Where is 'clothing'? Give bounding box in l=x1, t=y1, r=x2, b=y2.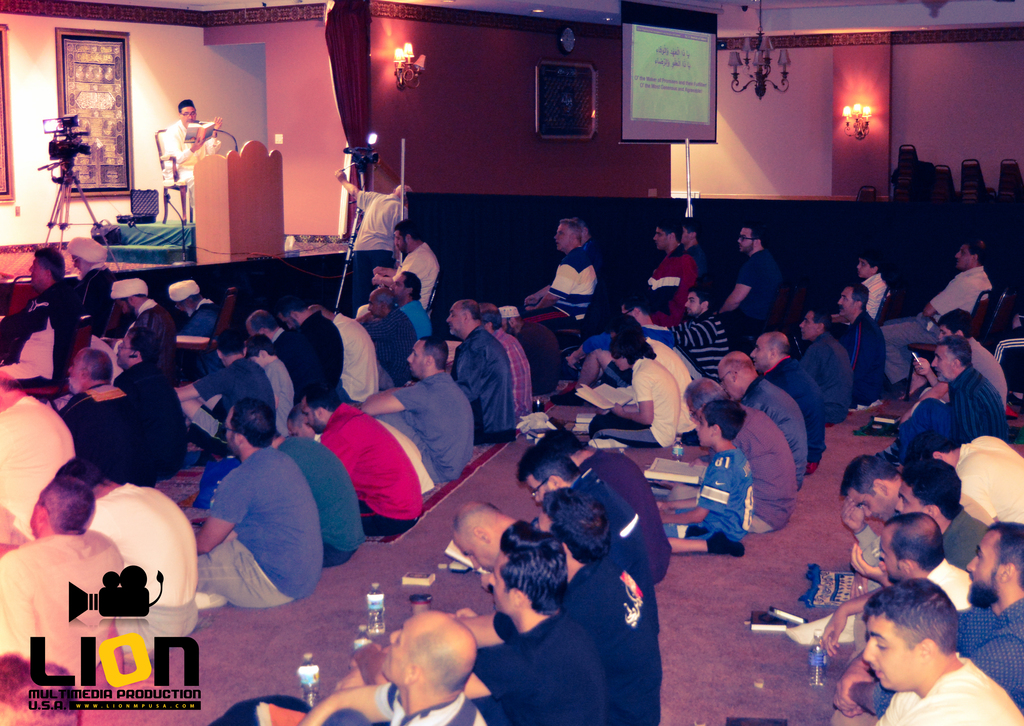
l=747, t=376, r=810, b=482.
